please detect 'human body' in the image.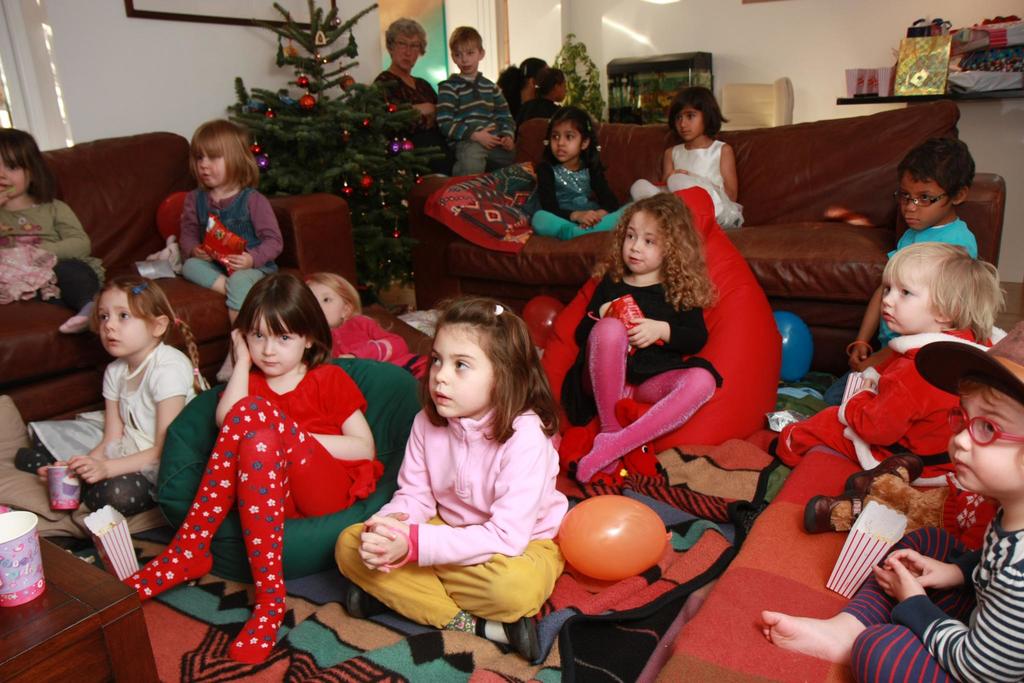
region(356, 315, 582, 660).
